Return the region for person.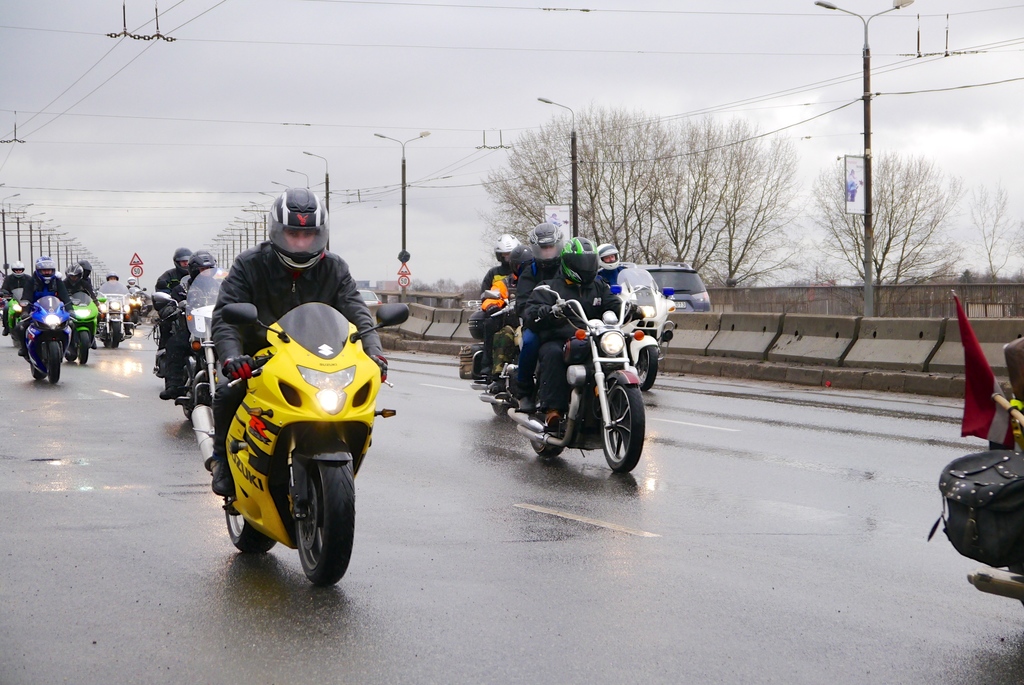
<bbox>104, 269, 130, 305</bbox>.
